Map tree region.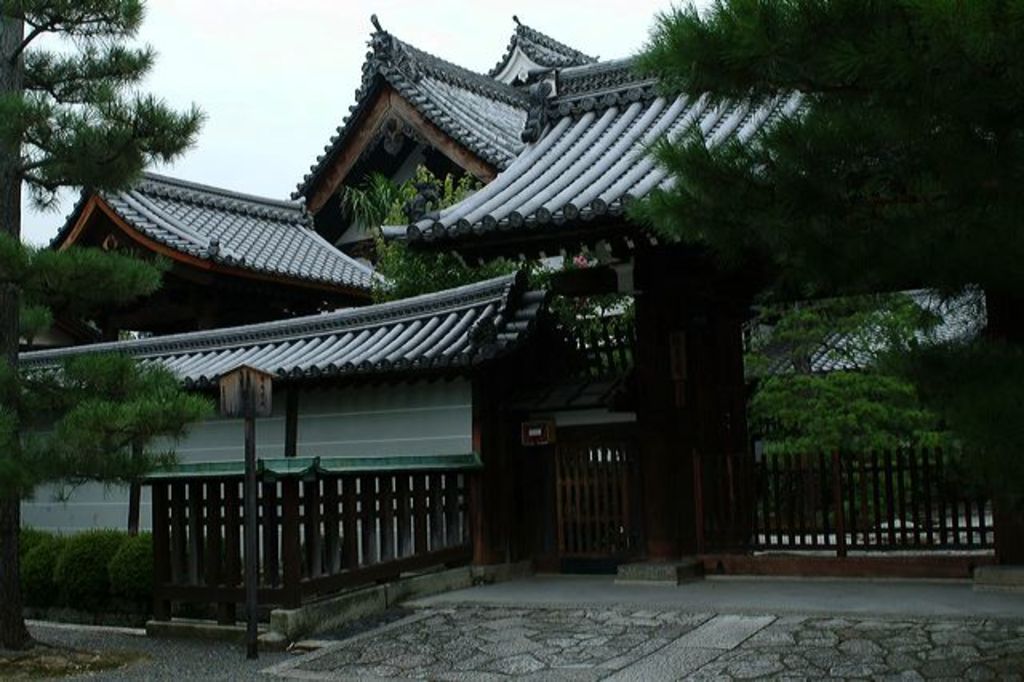
Mapped to <bbox>21, 13, 194, 216</bbox>.
